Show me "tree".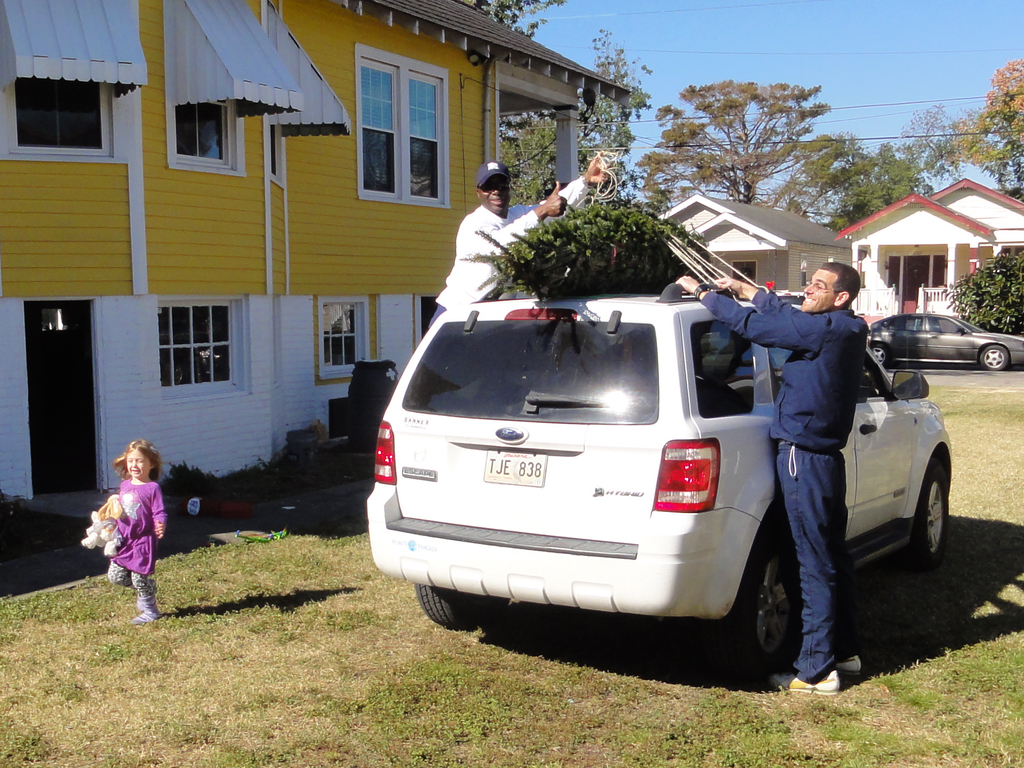
"tree" is here: box=[947, 260, 1023, 331].
